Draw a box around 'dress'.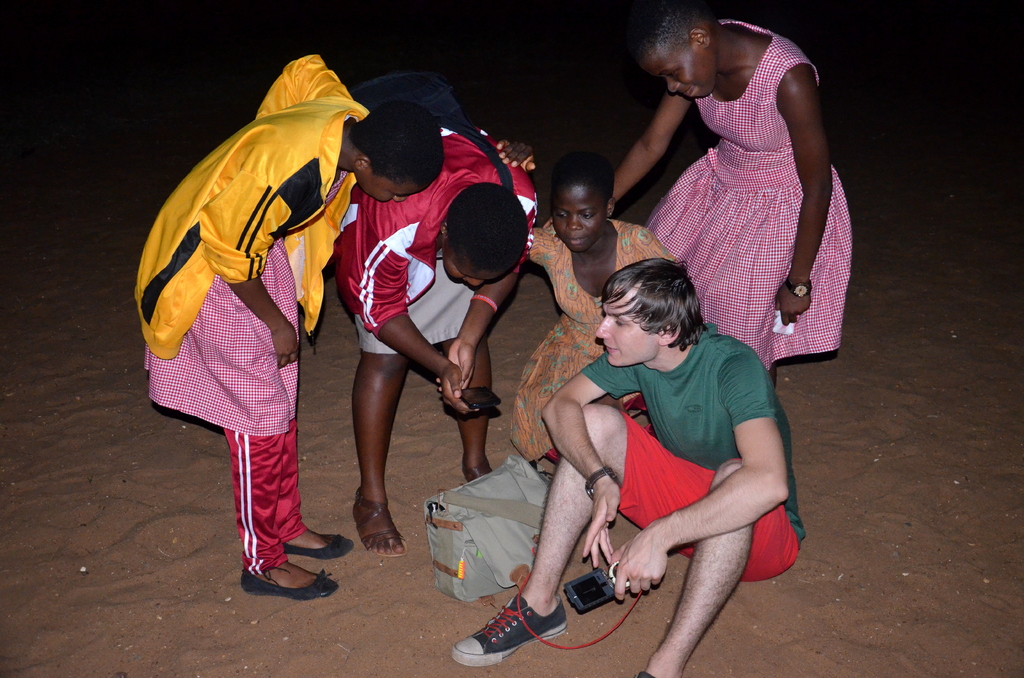
x1=639, y1=17, x2=857, y2=380.
